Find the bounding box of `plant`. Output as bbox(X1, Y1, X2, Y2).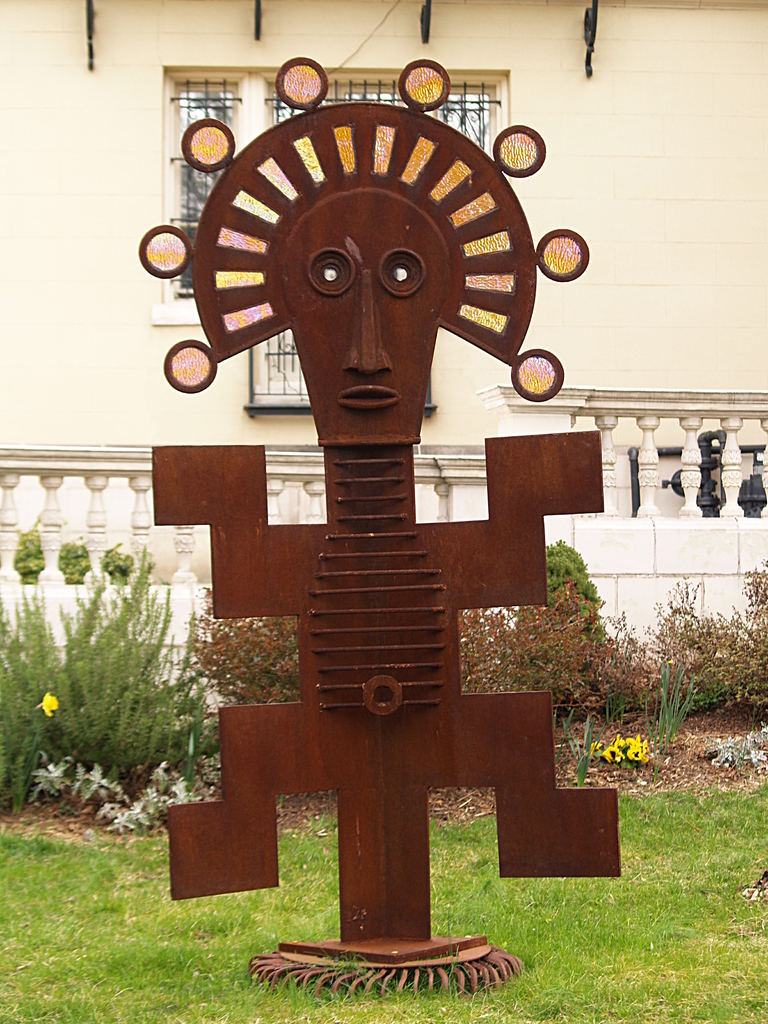
bbox(102, 739, 209, 834).
